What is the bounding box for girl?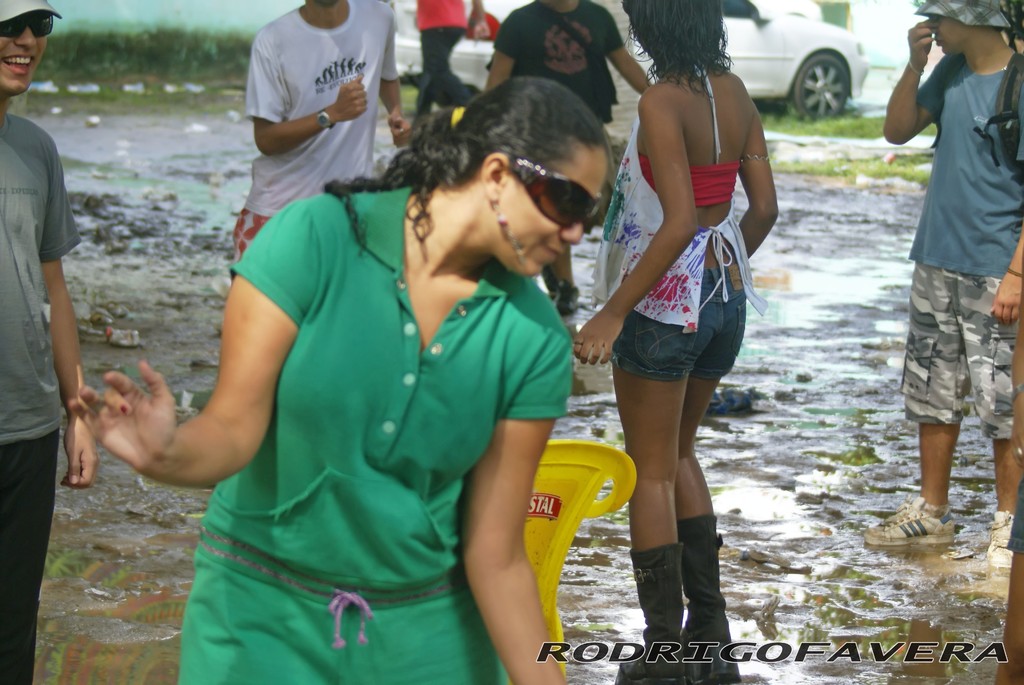
(67,74,609,682).
